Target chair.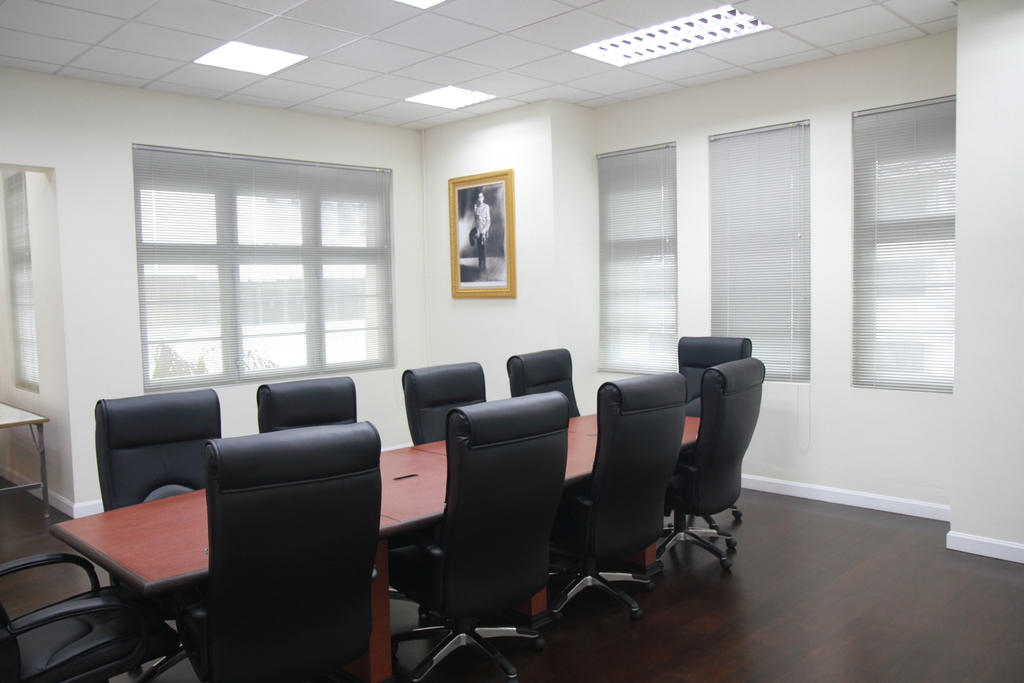
Target region: rect(90, 393, 230, 511).
